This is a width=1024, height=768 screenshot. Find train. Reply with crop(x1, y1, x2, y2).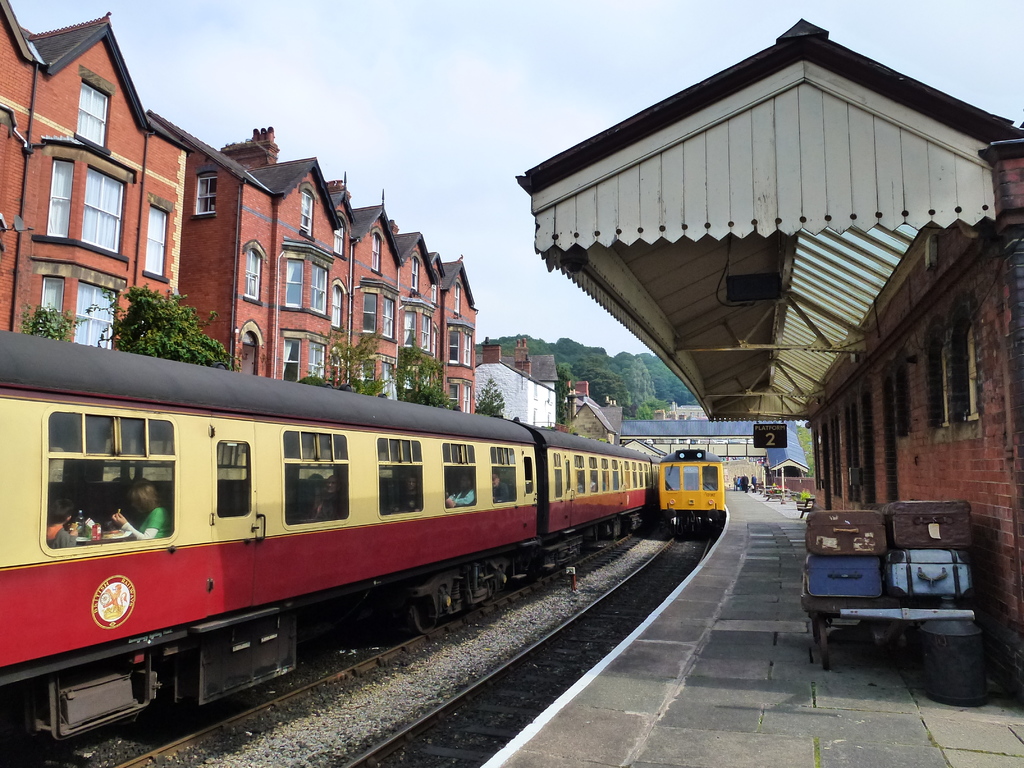
crop(649, 446, 730, 548).
